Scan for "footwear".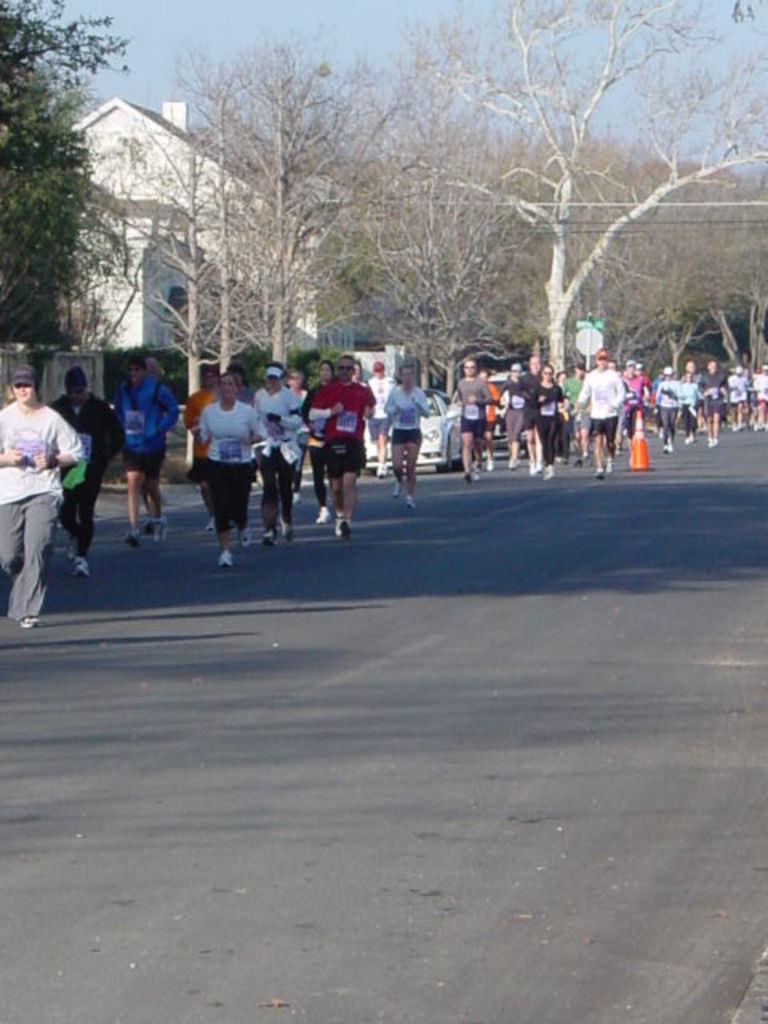
Scan result: bbox(67, 539, 75, 557).
